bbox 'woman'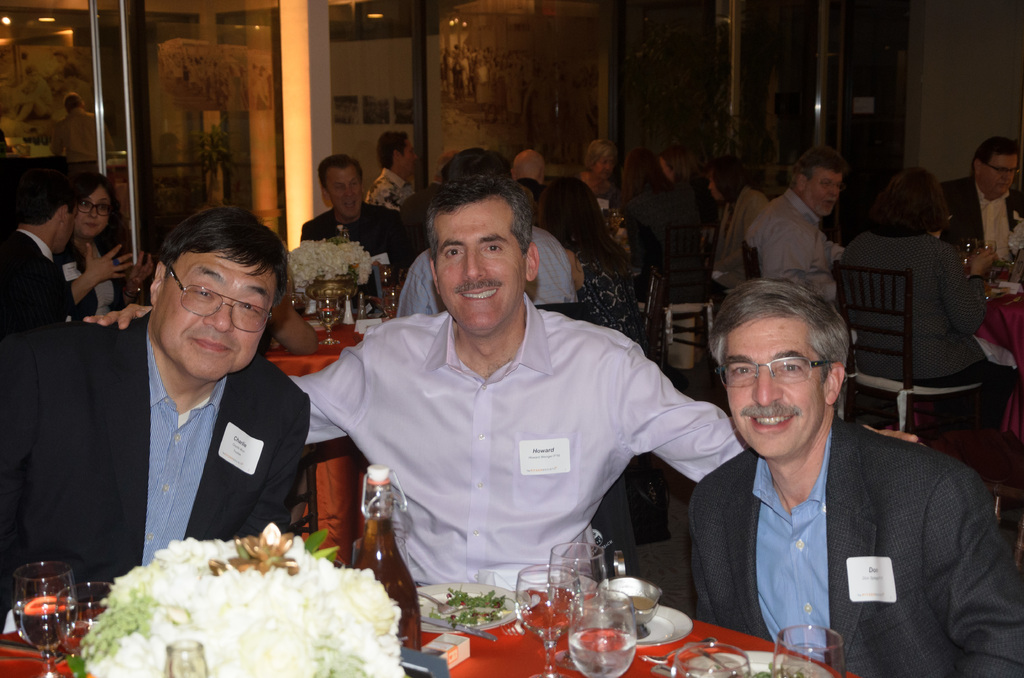
[583, 137, 622, 200]
